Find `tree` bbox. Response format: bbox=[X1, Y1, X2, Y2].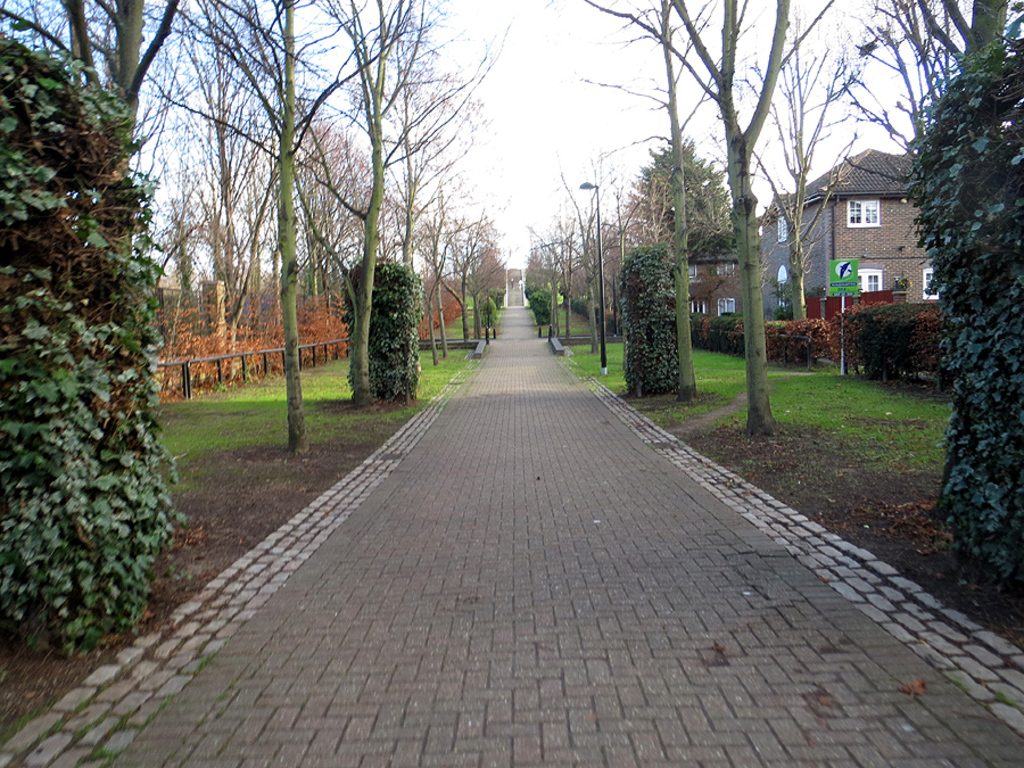
bbox=[572, 0, 735, 397].
